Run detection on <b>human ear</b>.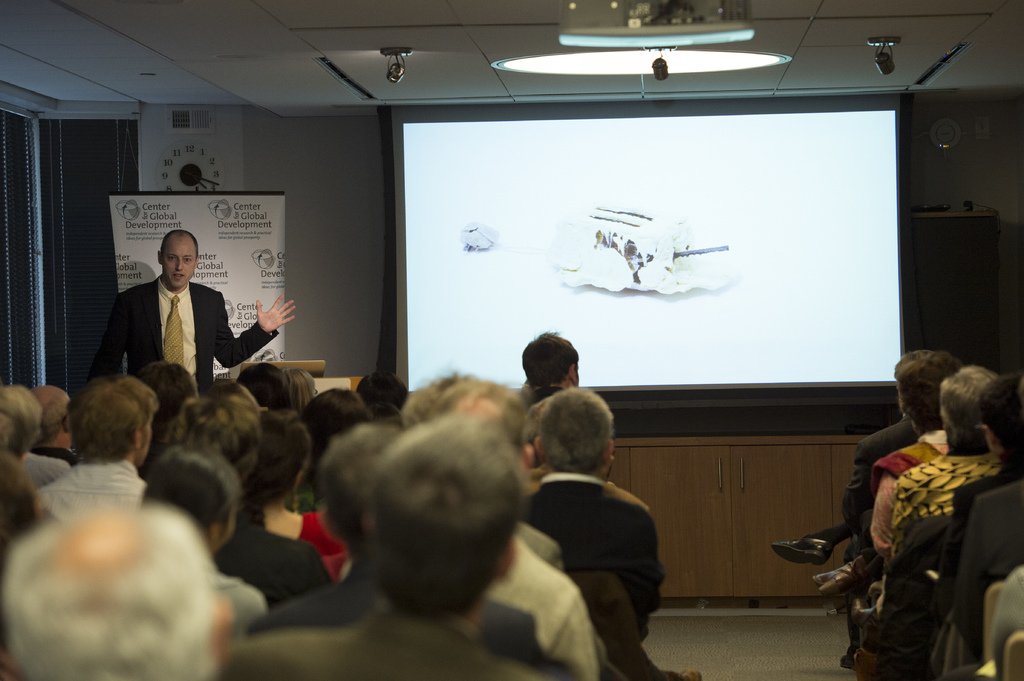
Result: 214:605:236:662.
